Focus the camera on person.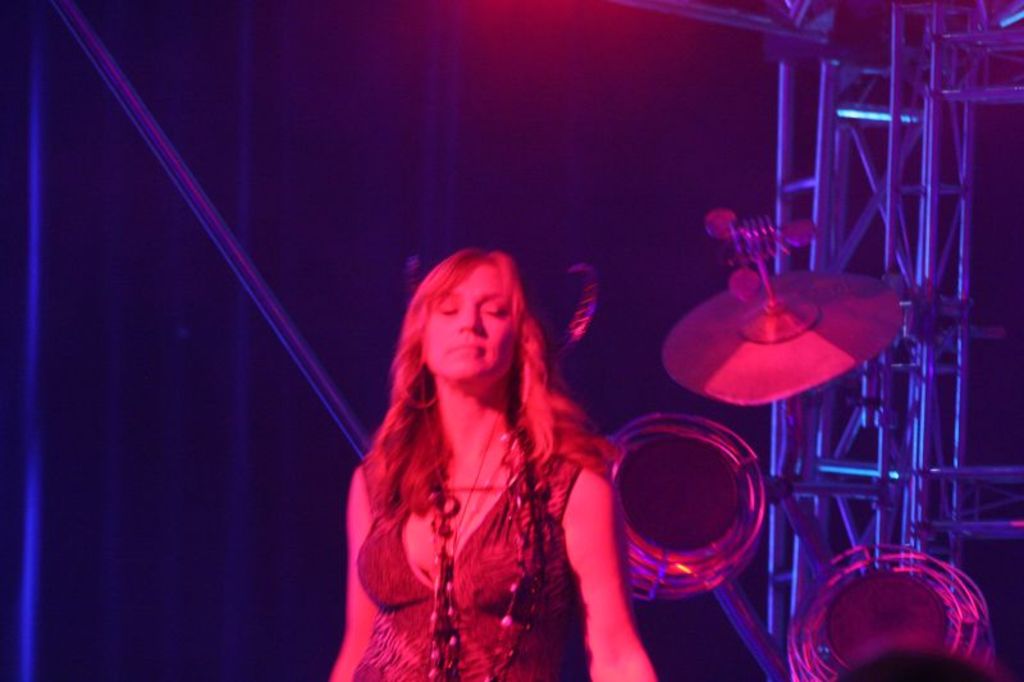
Focus region: 344, 228, 640, 669.
